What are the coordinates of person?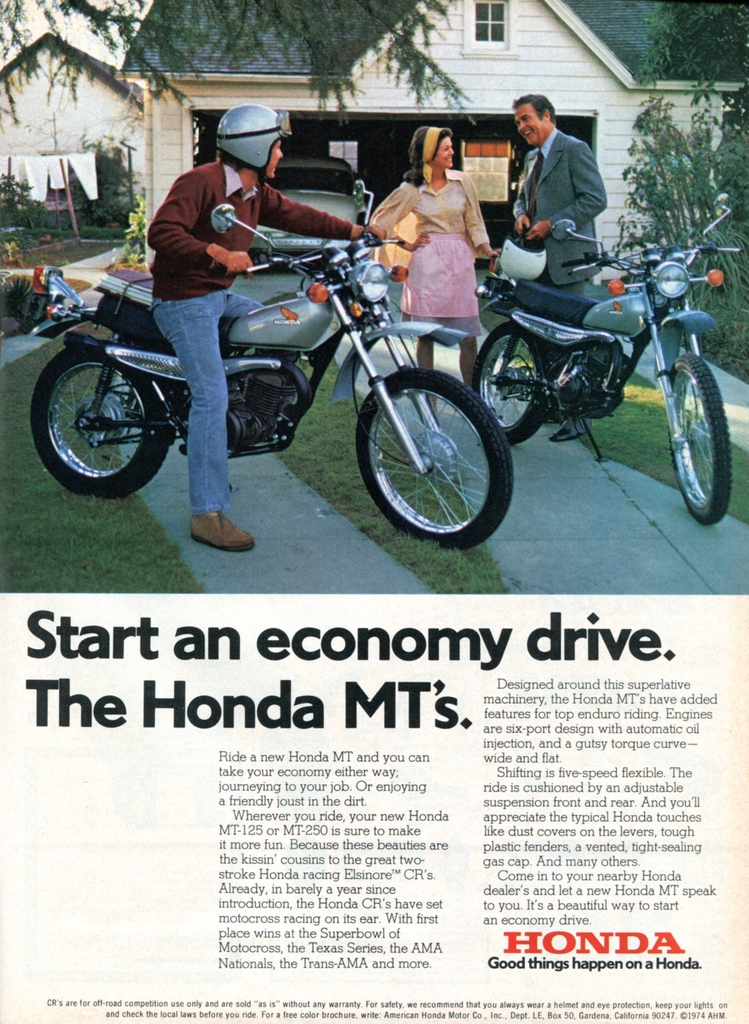
crop(144, 99, 390, 554).
